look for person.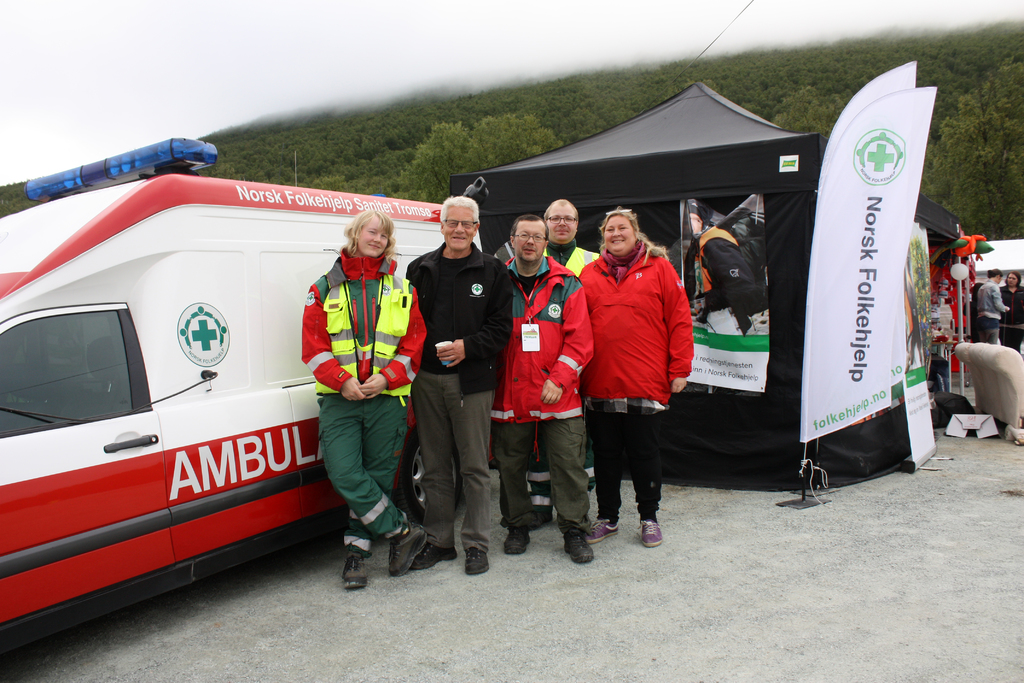
Found: select_region(976, 270, 1007, 343).
